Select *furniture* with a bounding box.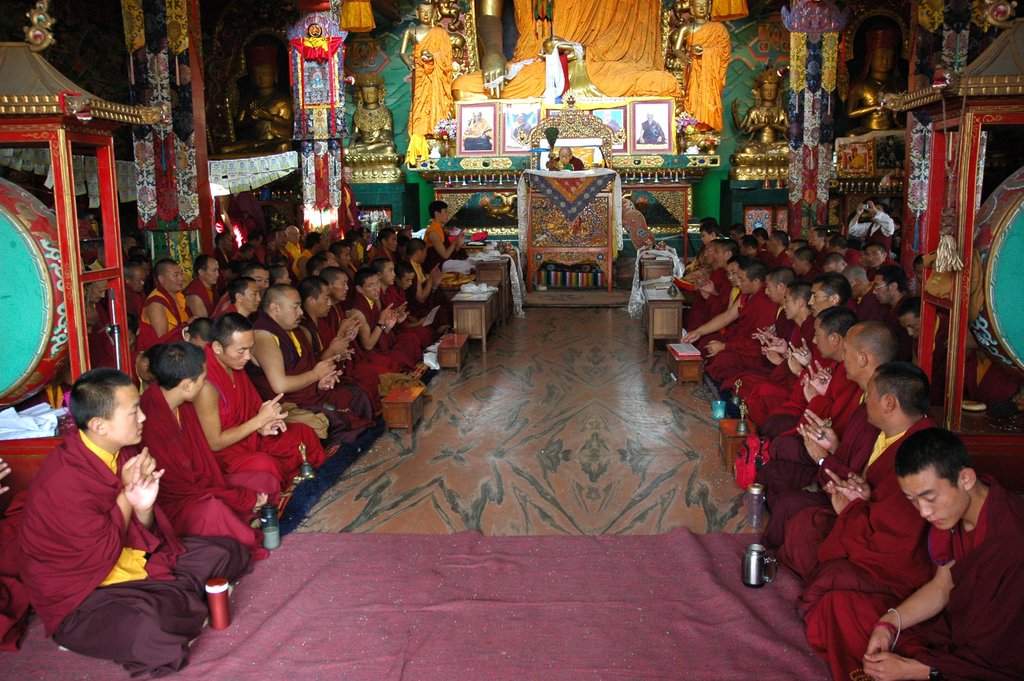
box(0, 117, 135, 513).
